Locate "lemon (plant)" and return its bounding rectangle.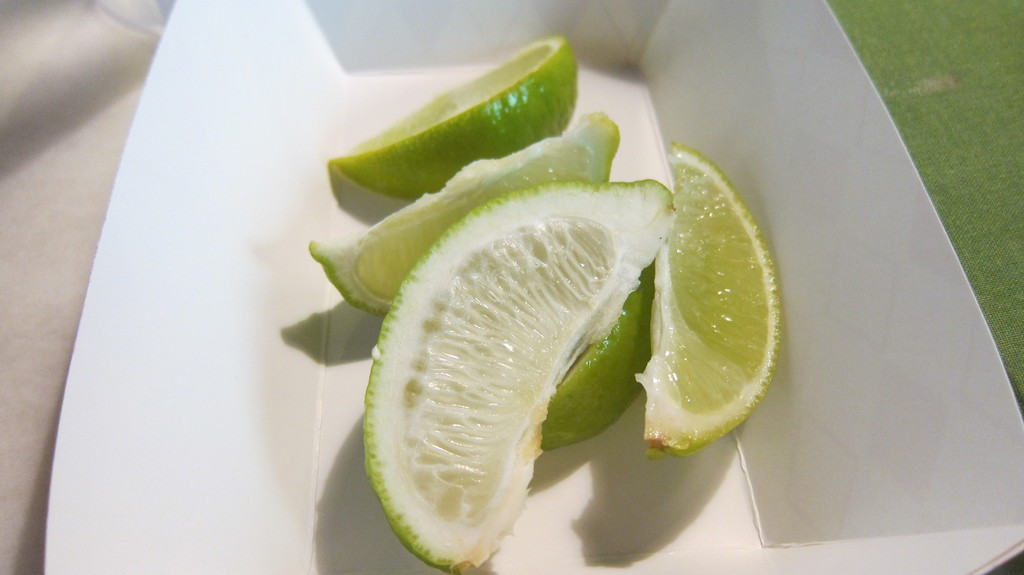
<region>639, 139, 790, 456</region>.
